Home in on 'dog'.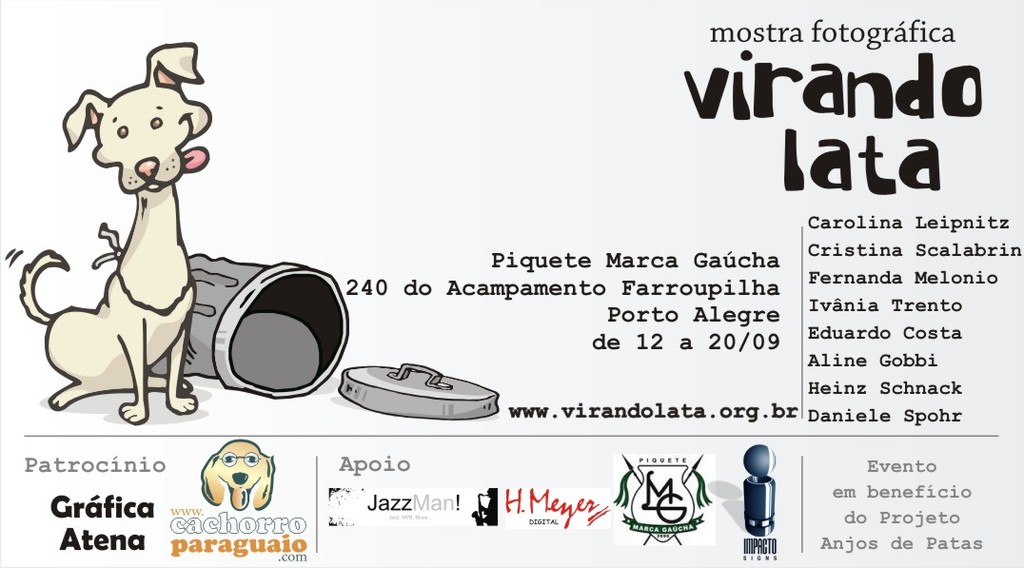
Homed in at bbox(19, 44, 212, 424).
